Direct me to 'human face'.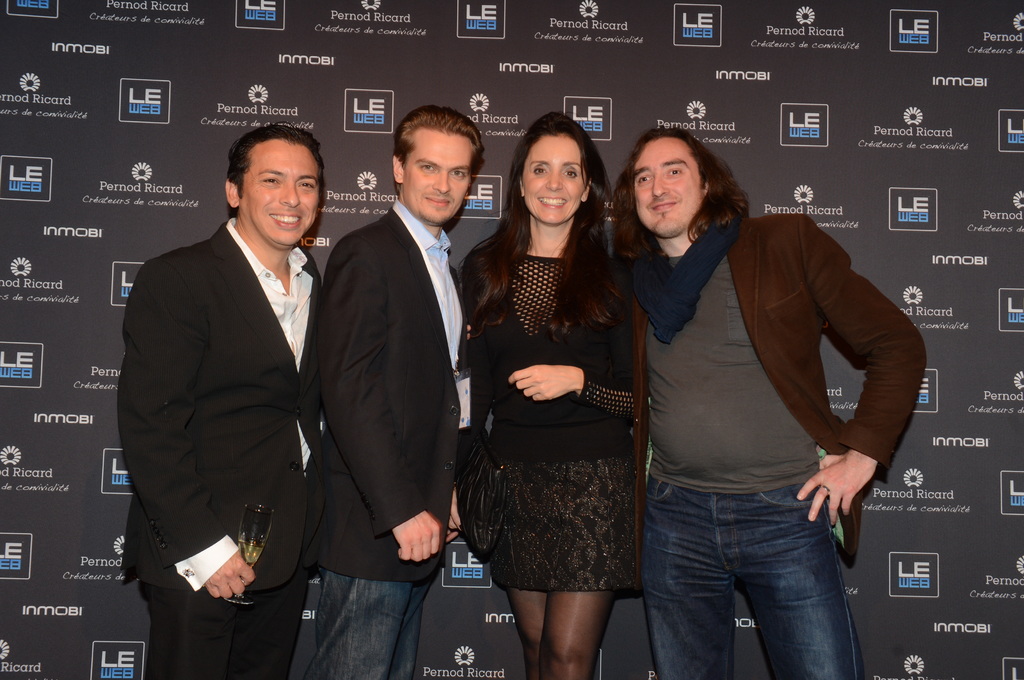
Direction: <box>399,130,474,224</box>.
